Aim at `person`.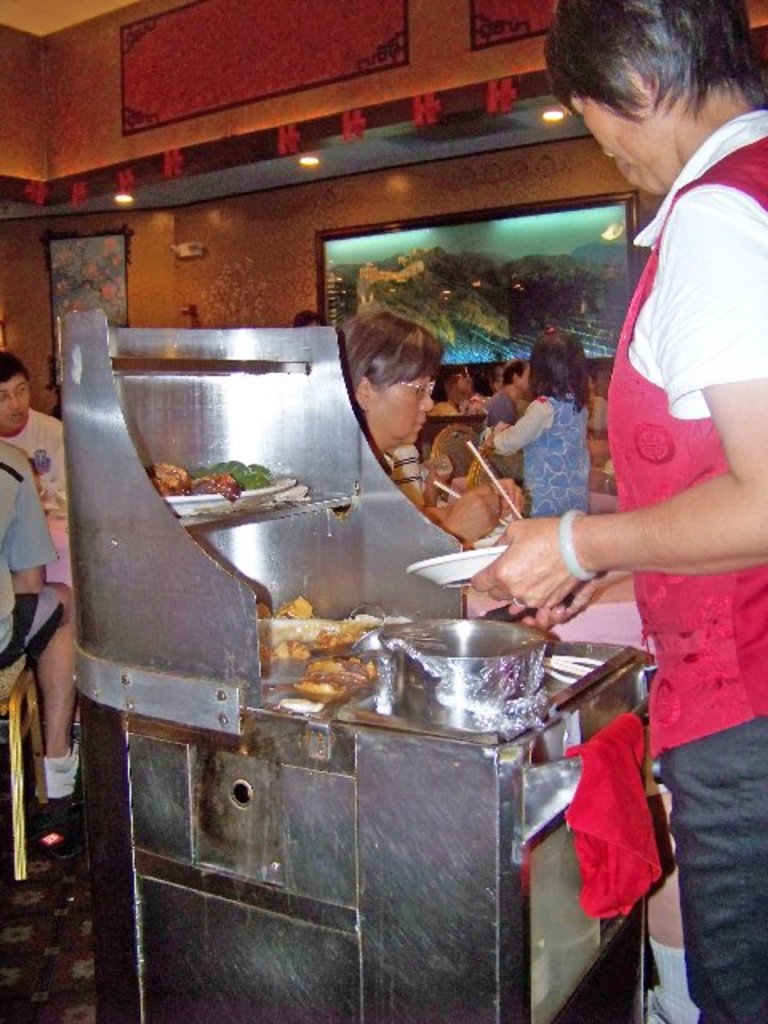
Aimed at [x1=482, y1=325, x2=600, y2=522].
